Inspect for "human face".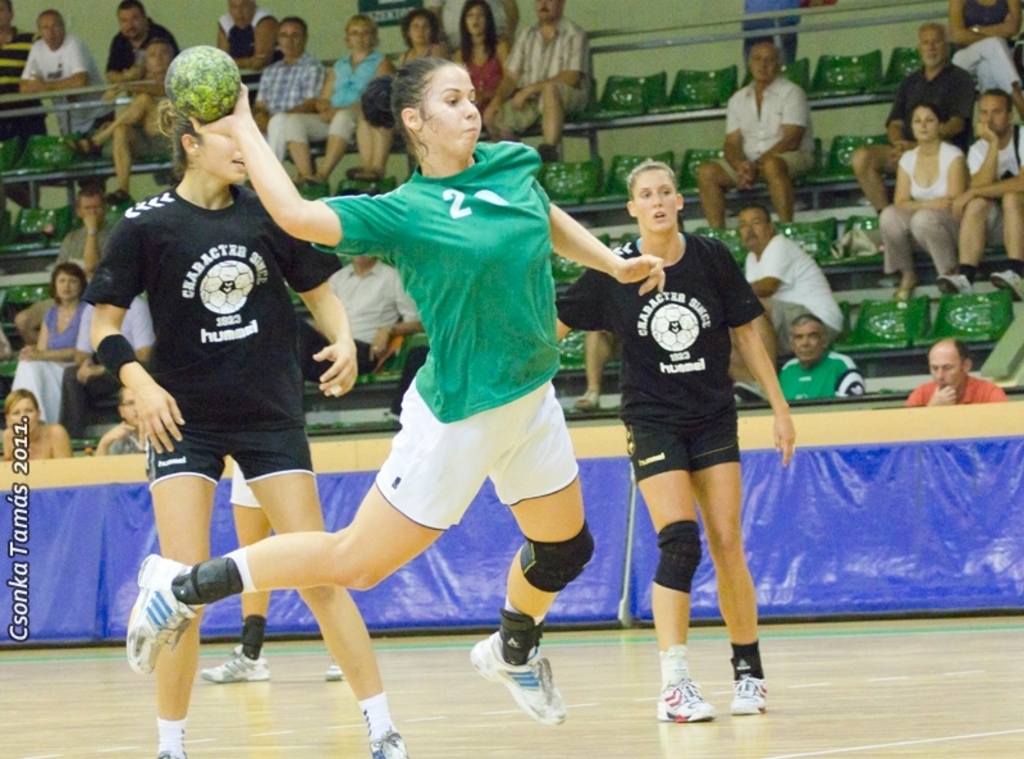
Inspection: (x1=929, y1=349, x2=964, y2=388).
